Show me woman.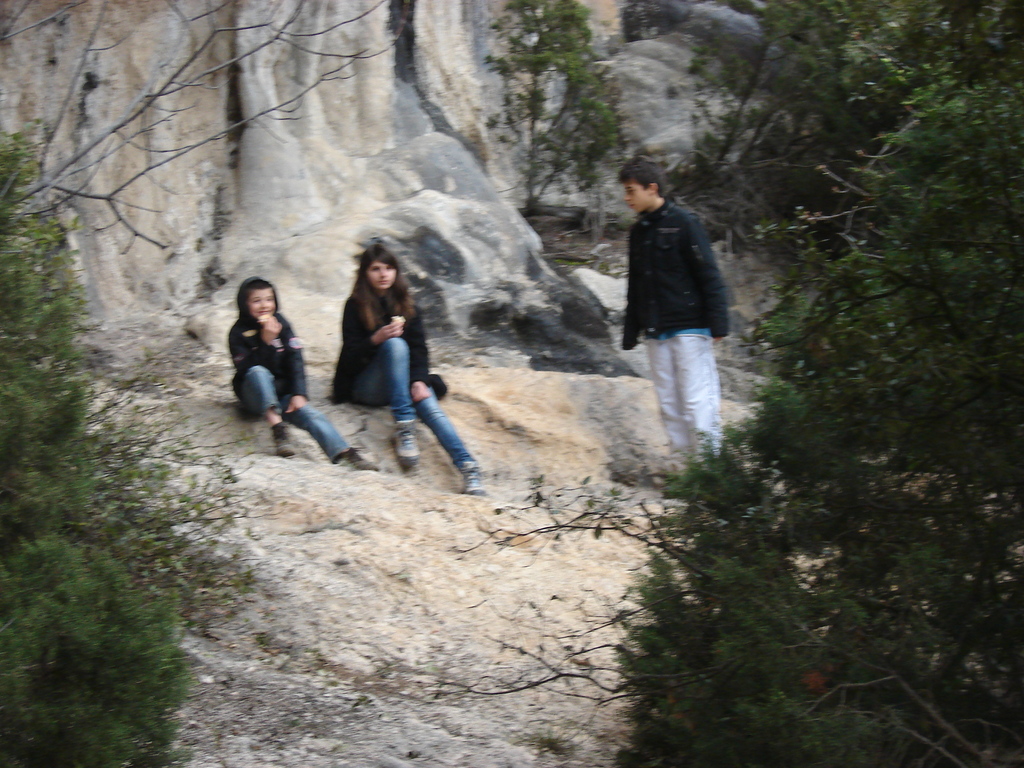
woman is here: BBox(330, 243, 486, 499).
